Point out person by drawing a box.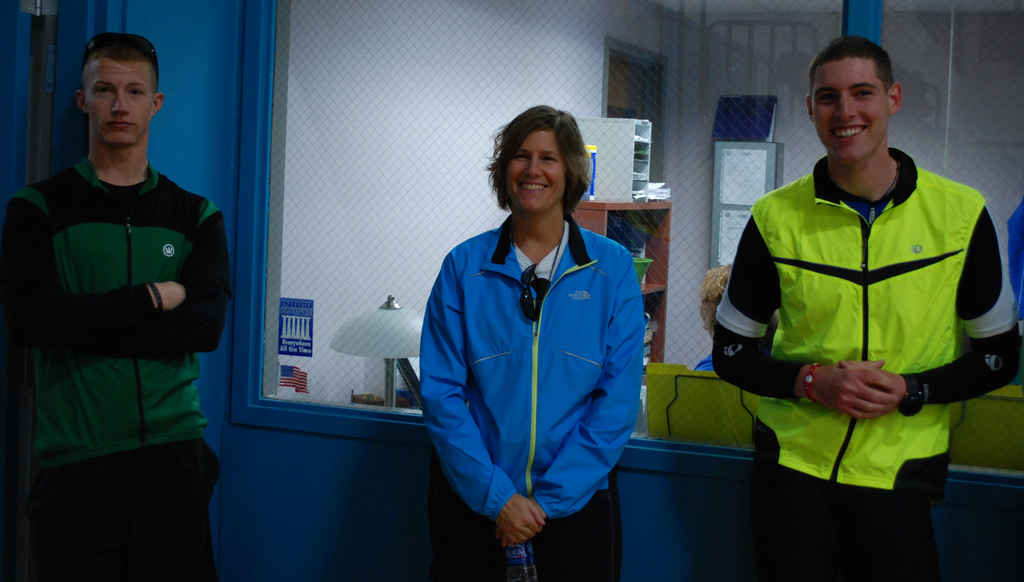
<bbox>714, 33, 1023, 581</bbox>.
